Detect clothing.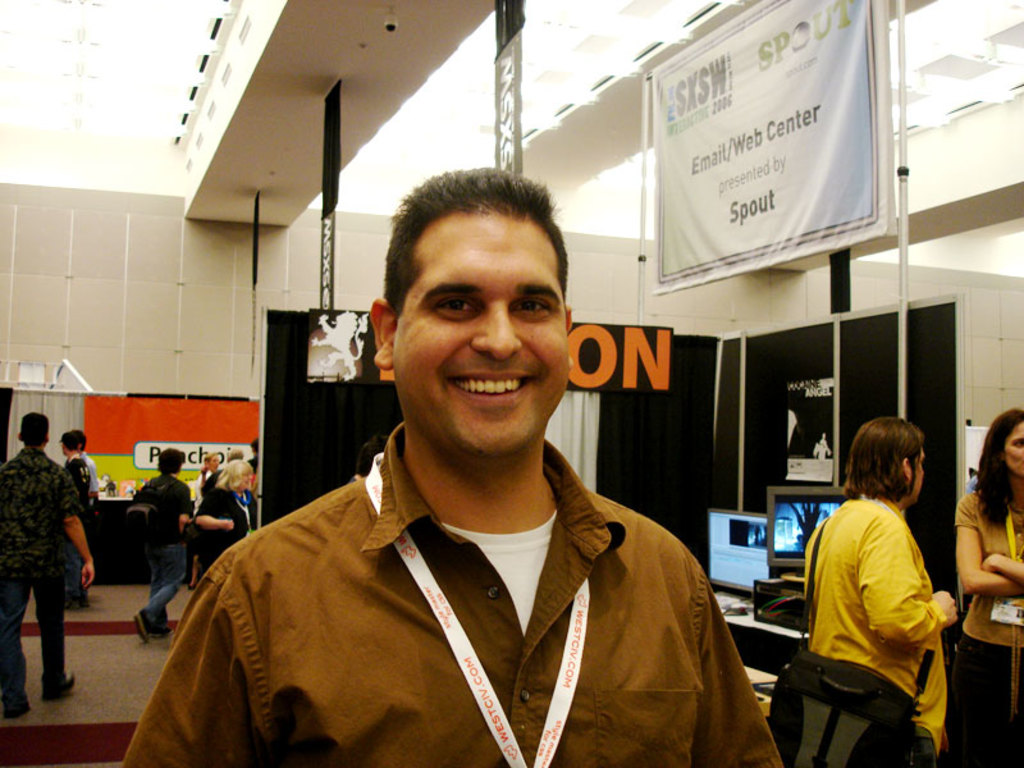
Detected at (left=0, top=444, right=78, bottom=709).
